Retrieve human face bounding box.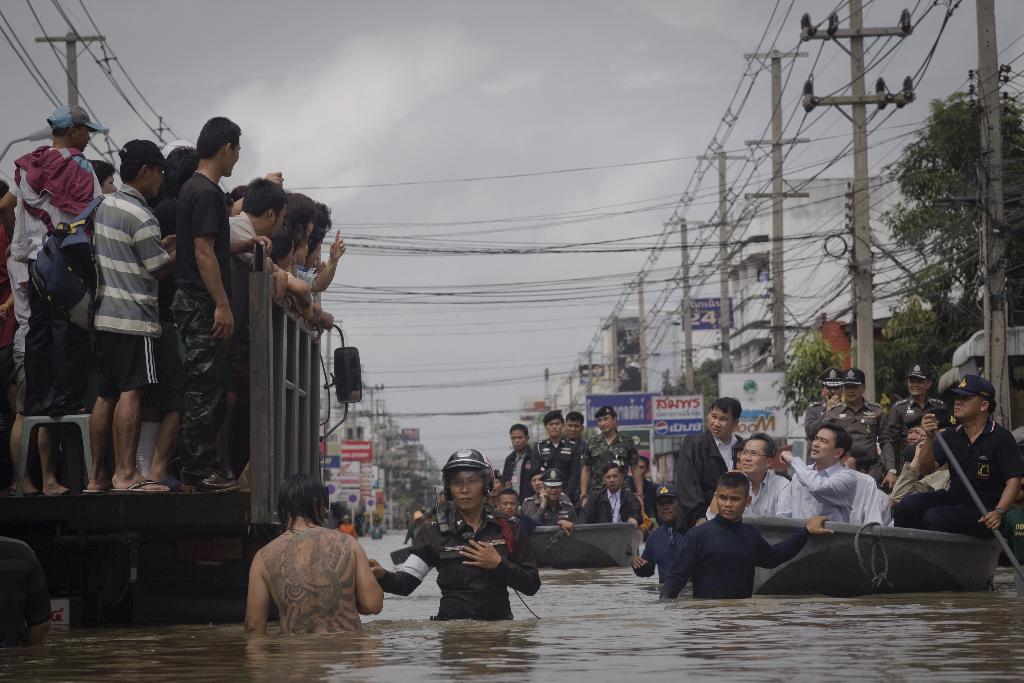
Bounding box: select_region(637, 461, 647, 475).
